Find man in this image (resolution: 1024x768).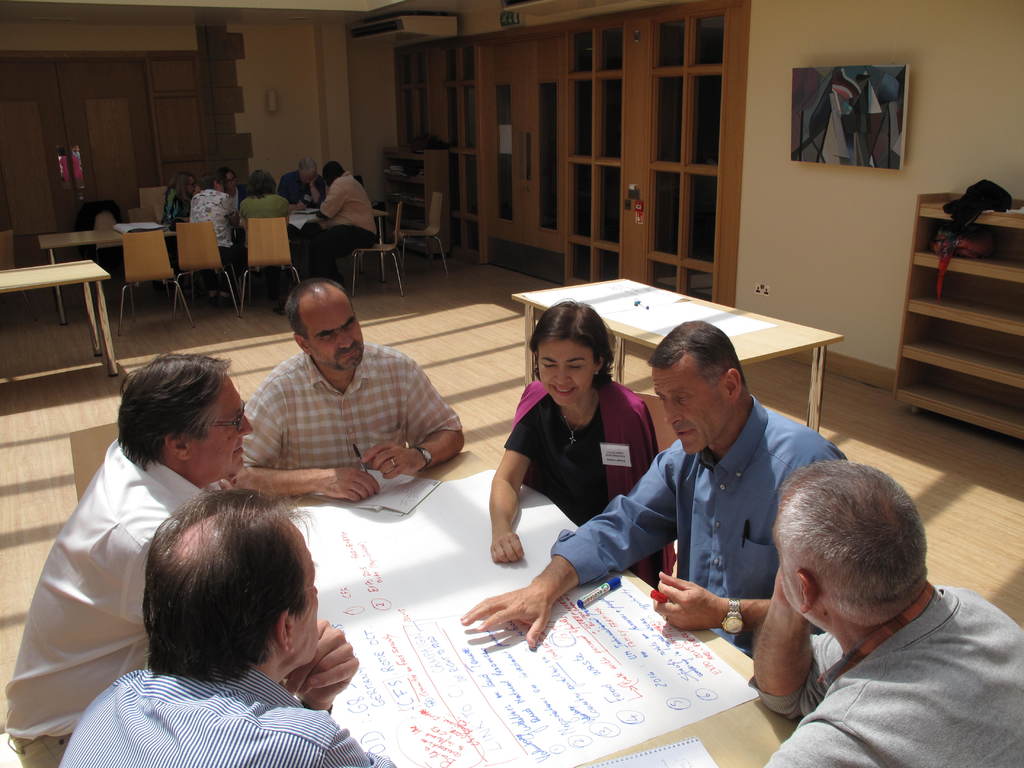
crop(748, 474, 1023, 767).
